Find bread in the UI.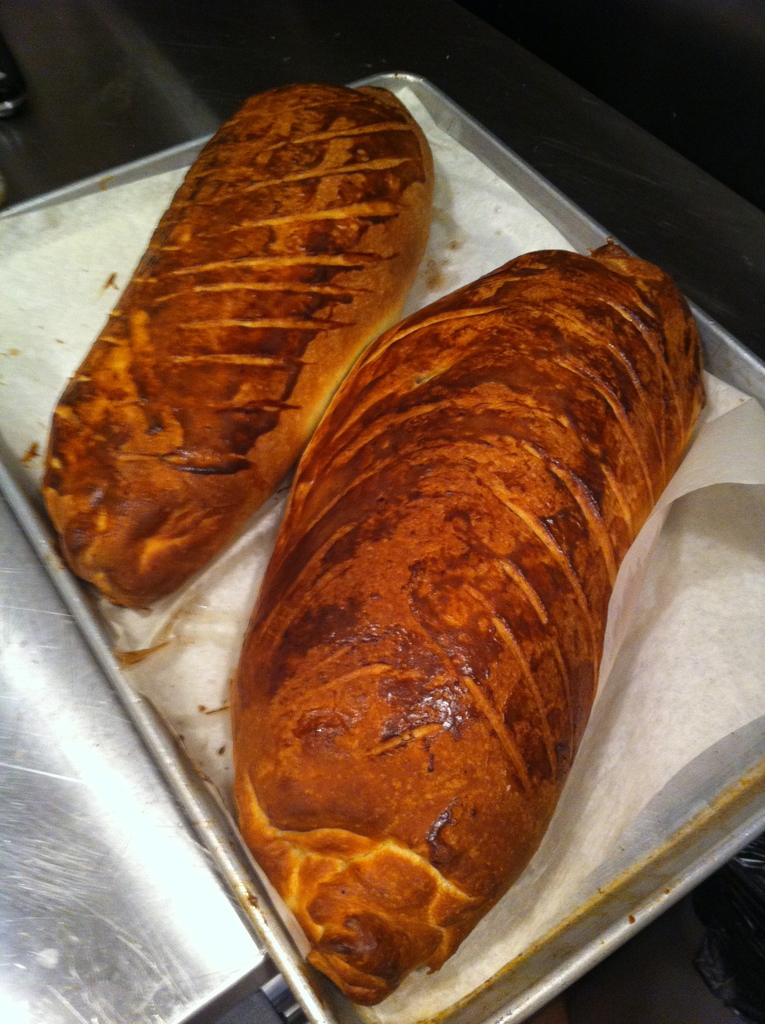
UI element at [left=221, top=236, right=713, bottom=1004].
